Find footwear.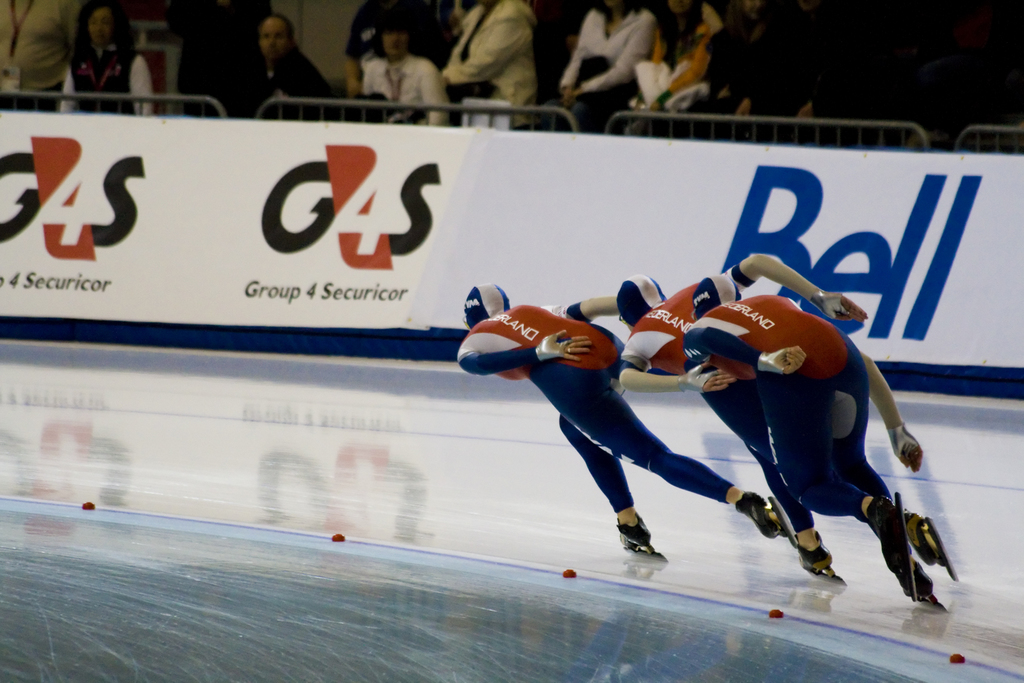
737:491:776:546.
